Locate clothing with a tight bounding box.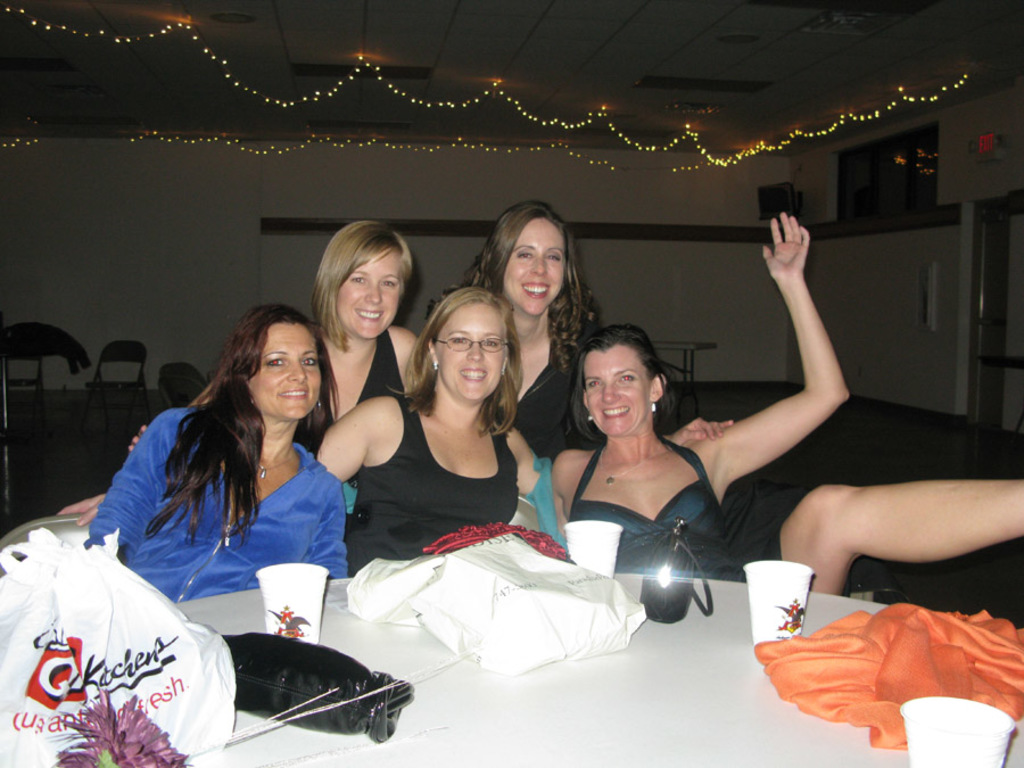
x1=571, y1=426, x2=746, y2=594.
